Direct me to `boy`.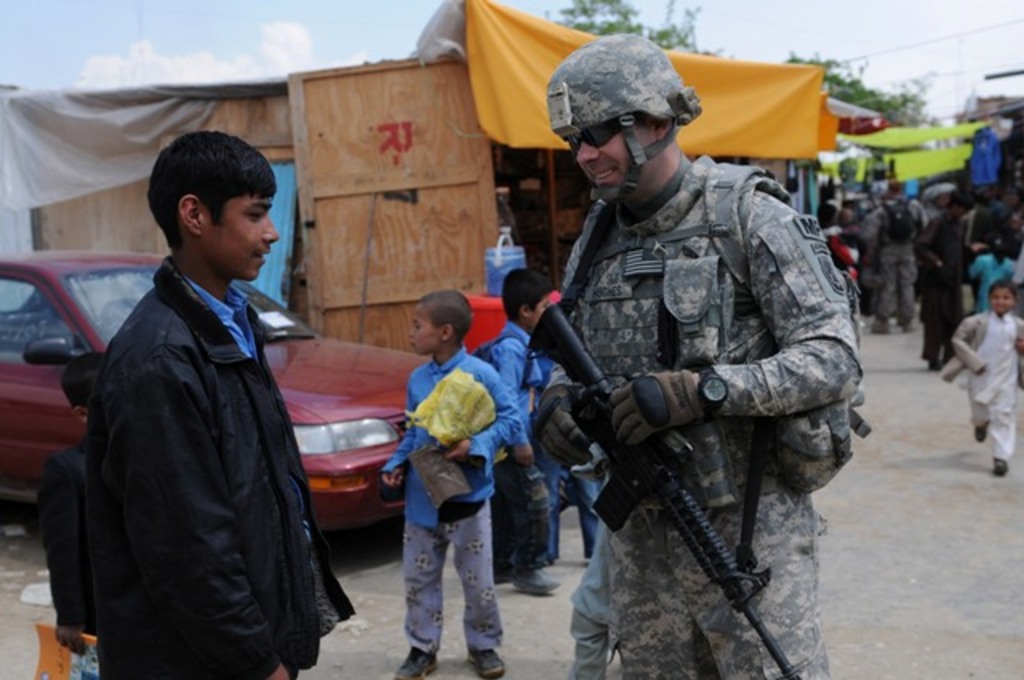
Direction: box(381, 288, 523, 678).
